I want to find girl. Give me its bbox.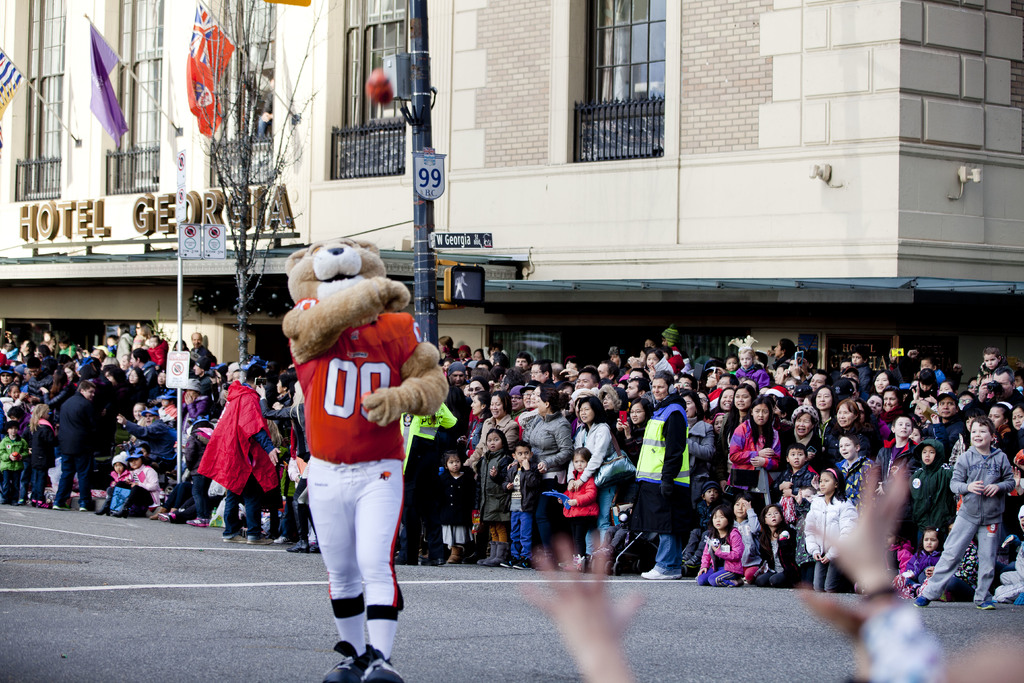
detection(735, 343, 771, 386).
